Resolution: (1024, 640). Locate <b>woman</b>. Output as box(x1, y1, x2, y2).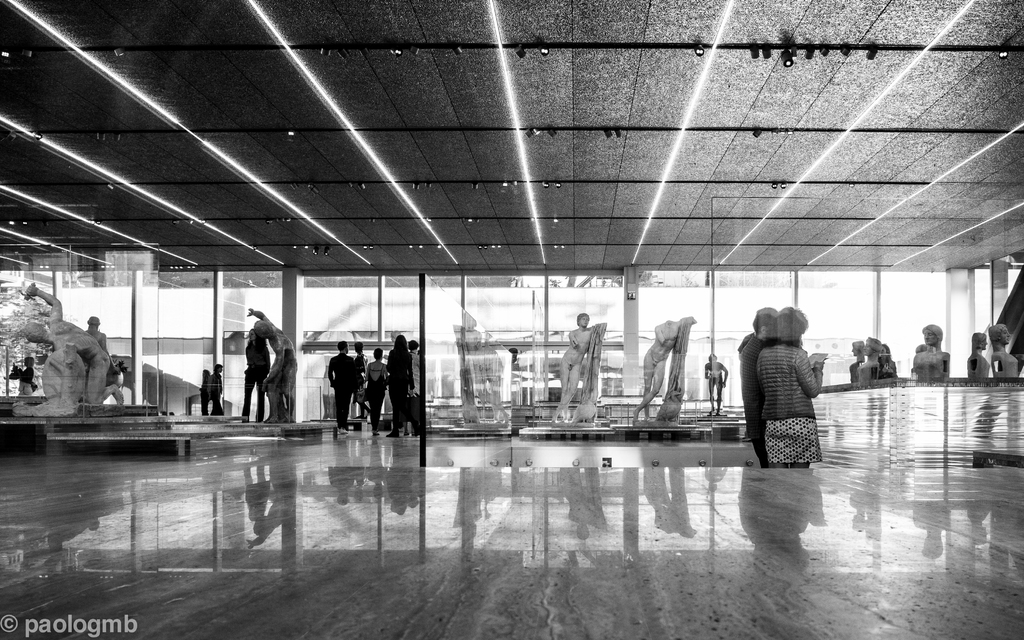
box(15, 356, 35, 396).
